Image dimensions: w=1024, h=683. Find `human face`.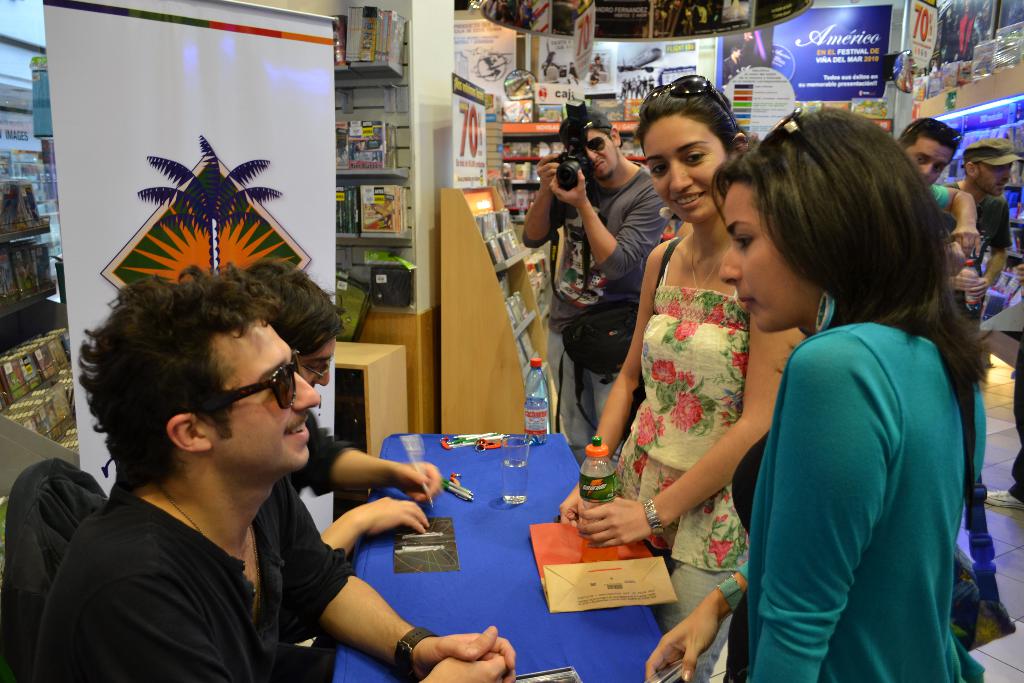
297 334 328 389.
